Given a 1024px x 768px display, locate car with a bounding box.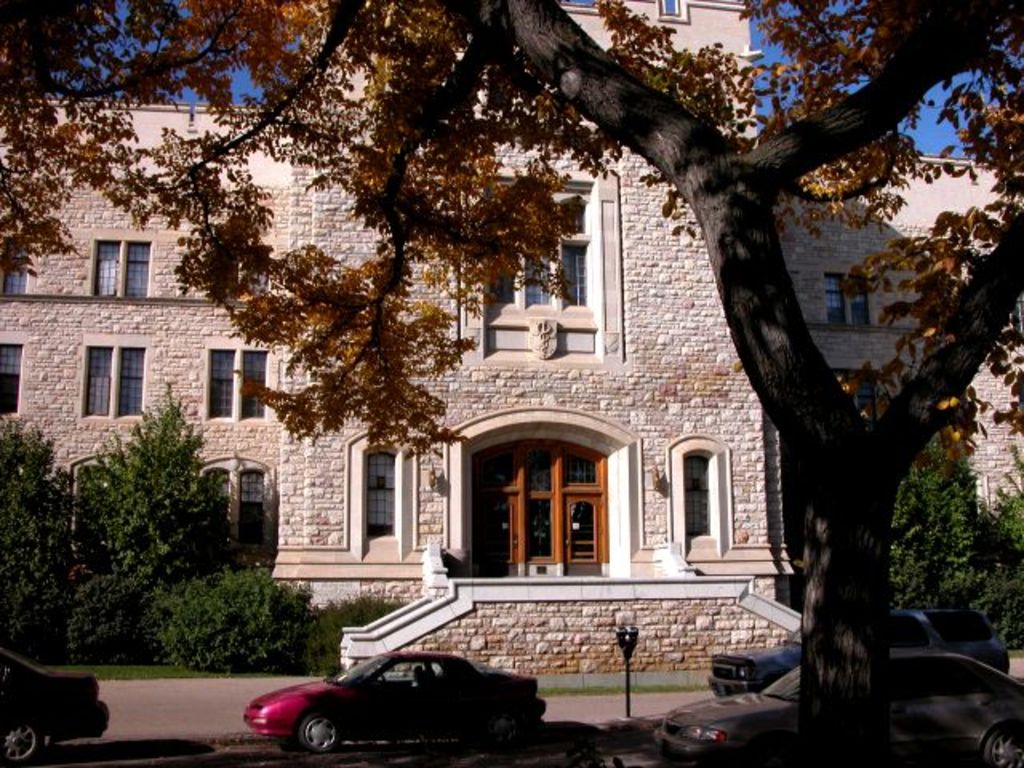
Located: {"x1": 0, "y1": 650, "x2": 110, "y2": 766}.
